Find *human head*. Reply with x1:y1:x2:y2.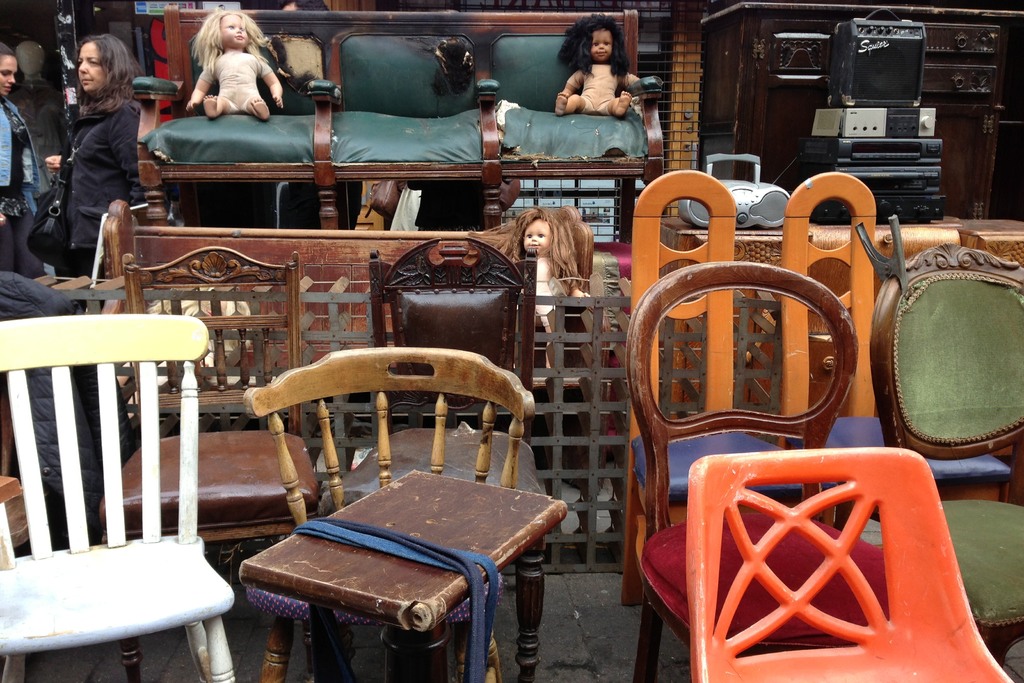
187:8:271:50.
